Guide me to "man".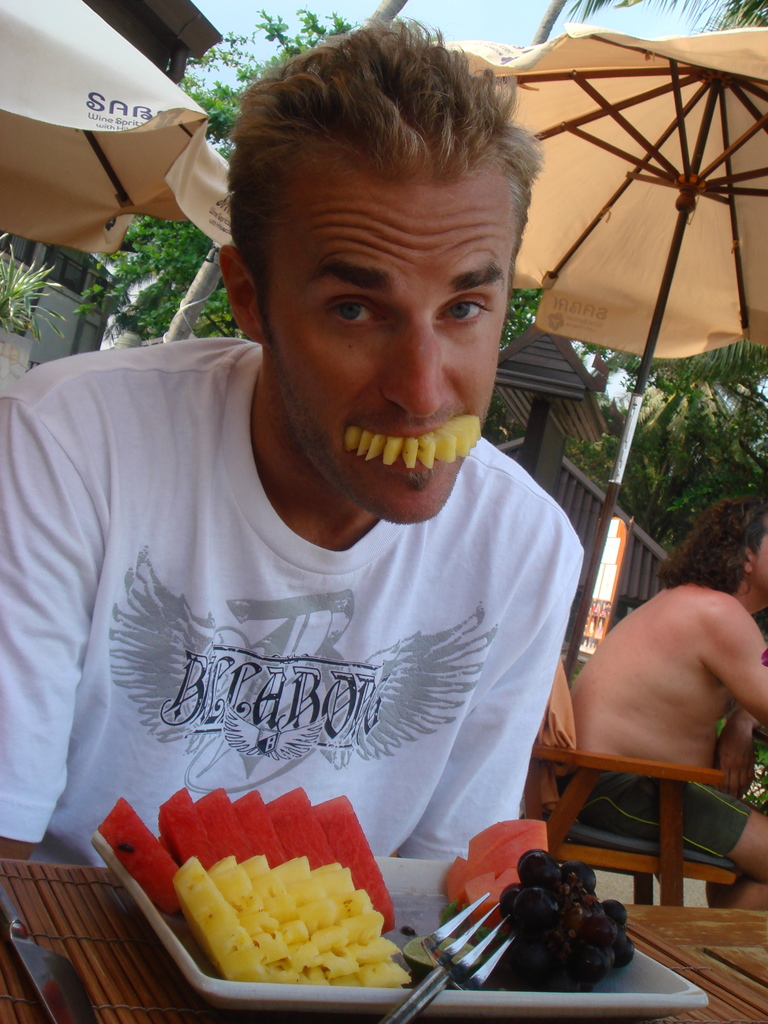
Guidance: left=40, top=74, right=660, bottom=989.
